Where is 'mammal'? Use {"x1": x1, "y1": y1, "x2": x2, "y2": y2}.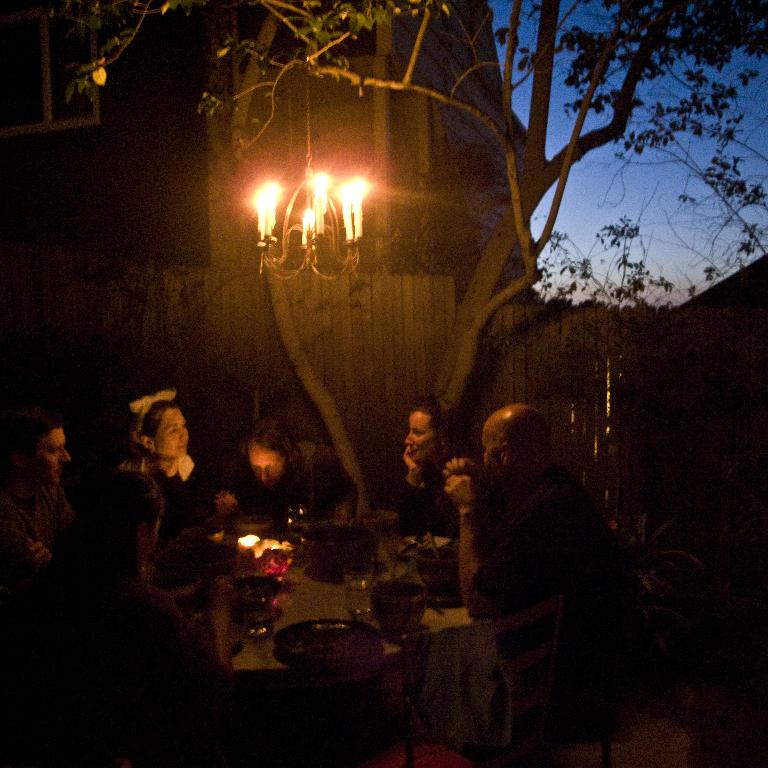
{"x1": 87, "y1": 384, "x2": 228, "y2": 534}.
